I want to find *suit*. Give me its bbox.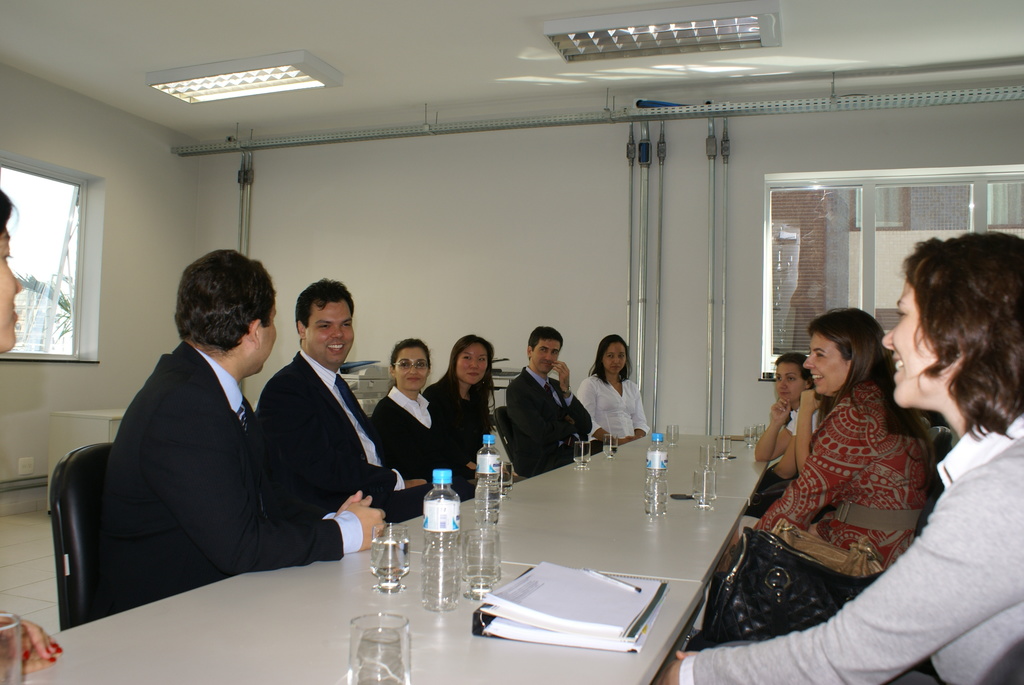
(x1=371, y1=387, x2=481, y2=499).
